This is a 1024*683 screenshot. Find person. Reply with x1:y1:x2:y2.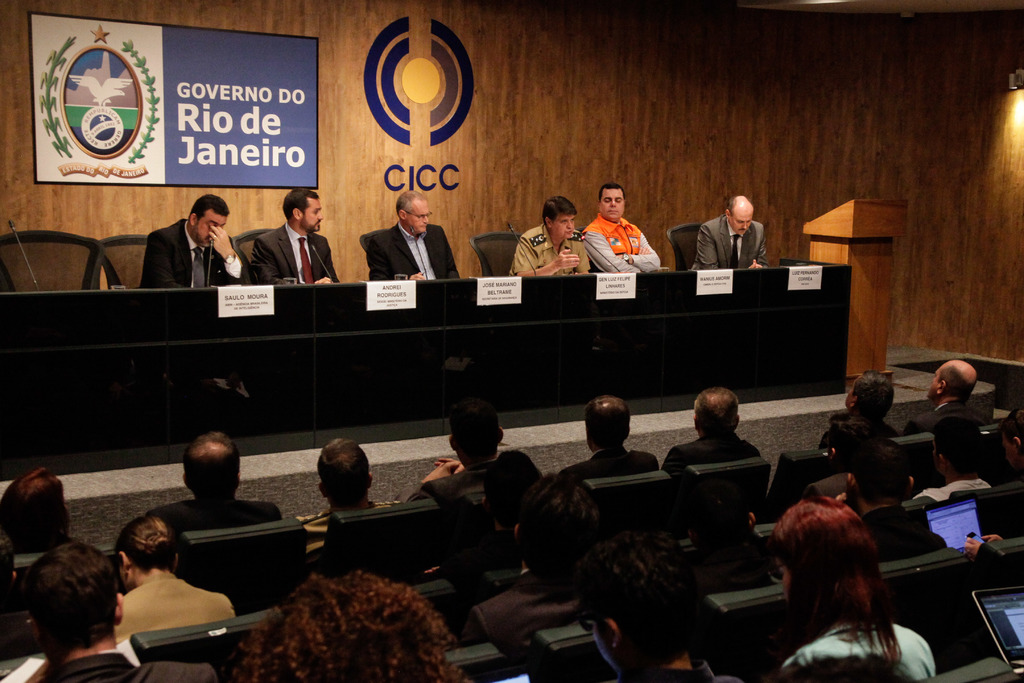
655:387:766:476.
